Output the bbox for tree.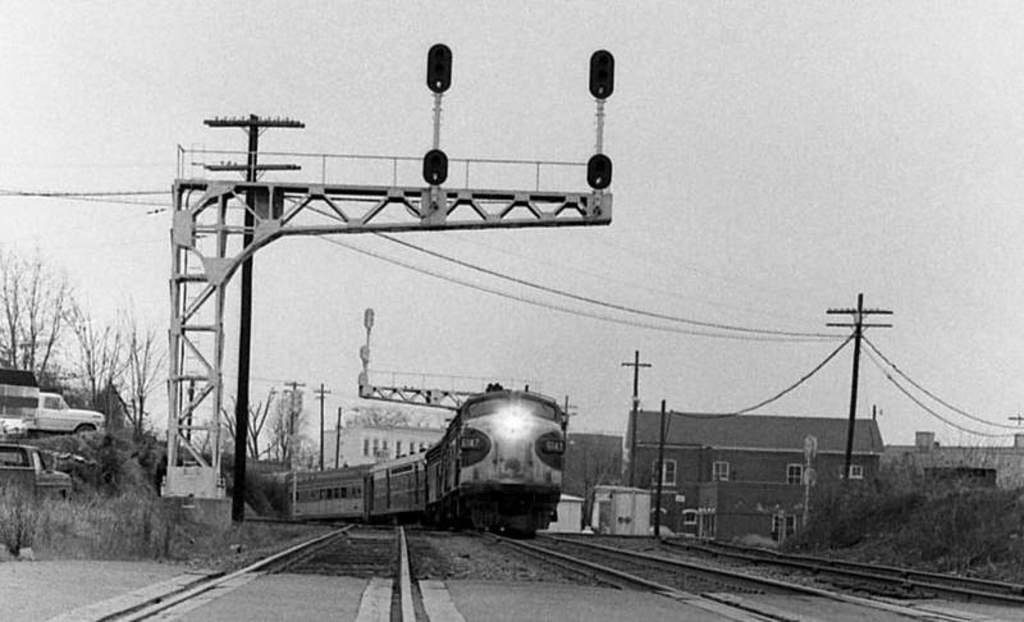
<bbox>65, 299, 118, 402</bbox>.
